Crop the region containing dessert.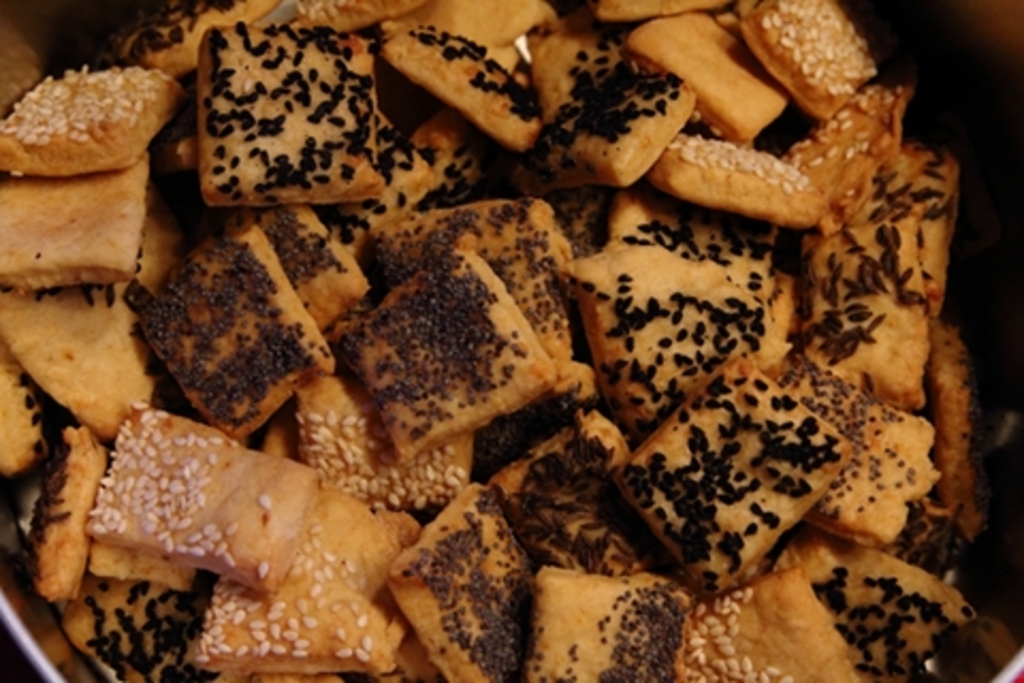
Crop region: bbox=[26, 15, 962, 681].
